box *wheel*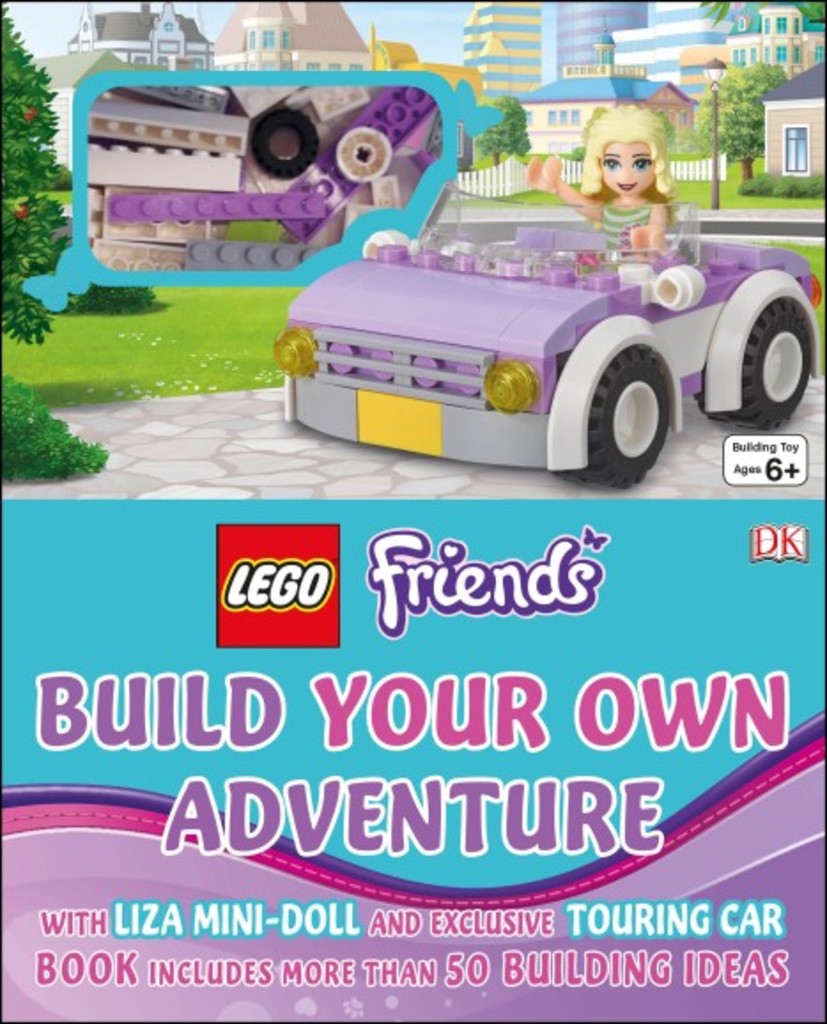
(left=250, top=113, right=315, bottom=172)
